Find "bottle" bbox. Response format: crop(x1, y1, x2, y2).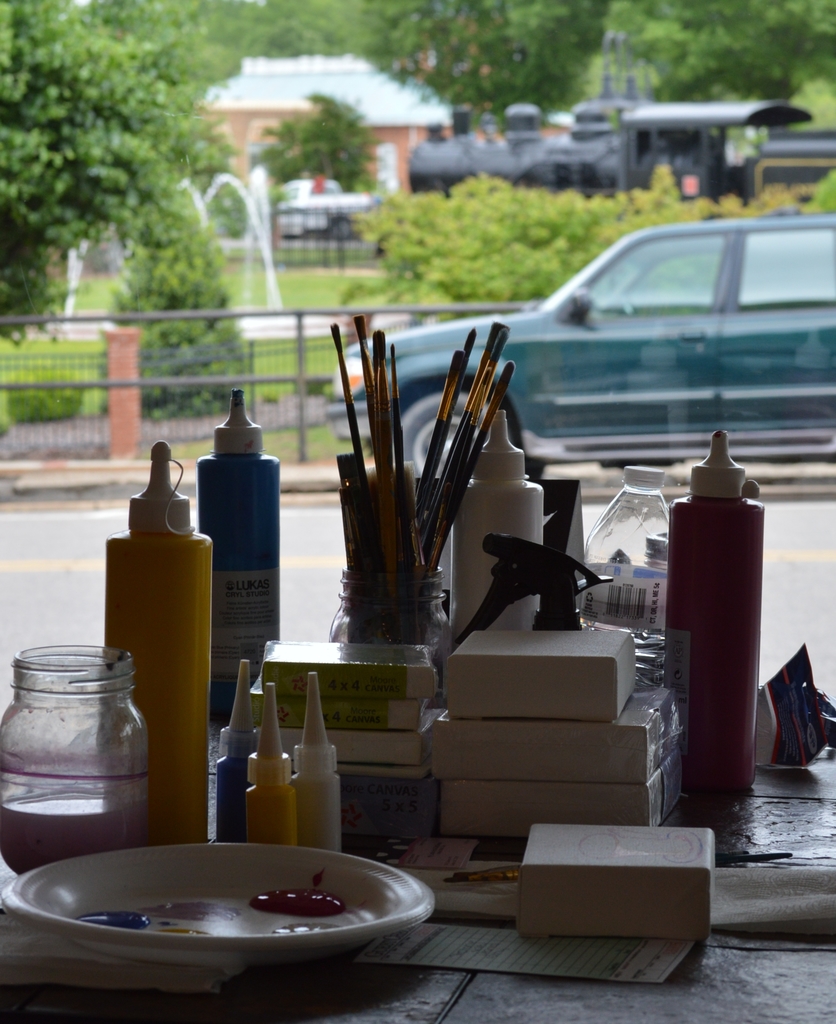
crop(197, 376, 278, 655).
